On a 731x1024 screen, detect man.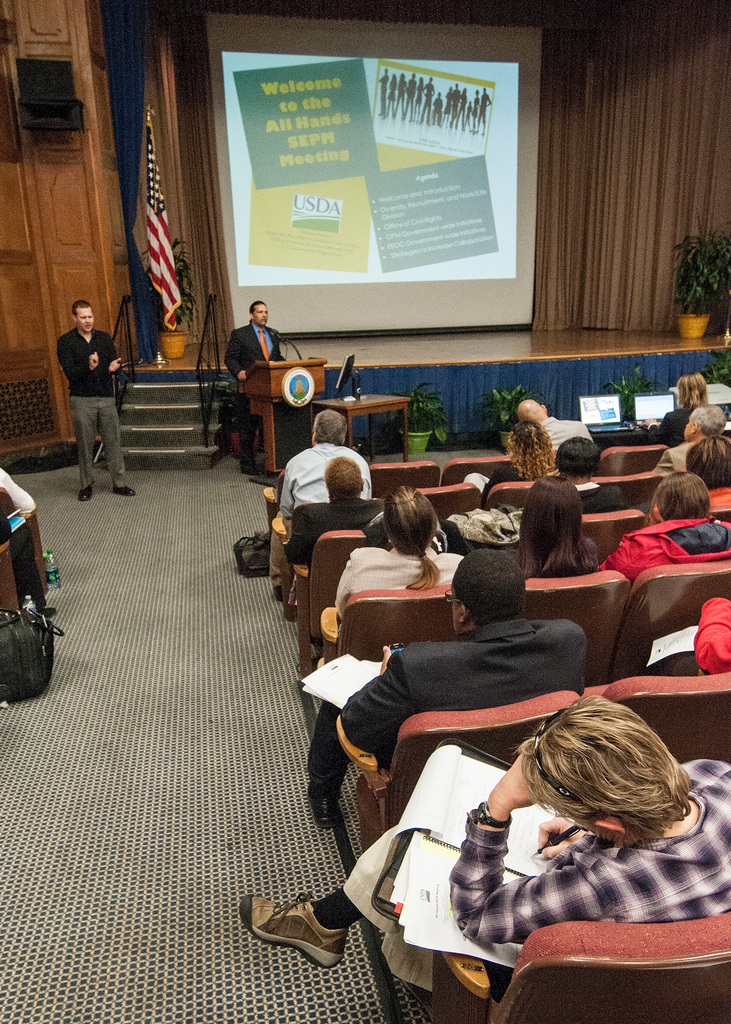
[left=262, top=404, right=371, bottom=604].
